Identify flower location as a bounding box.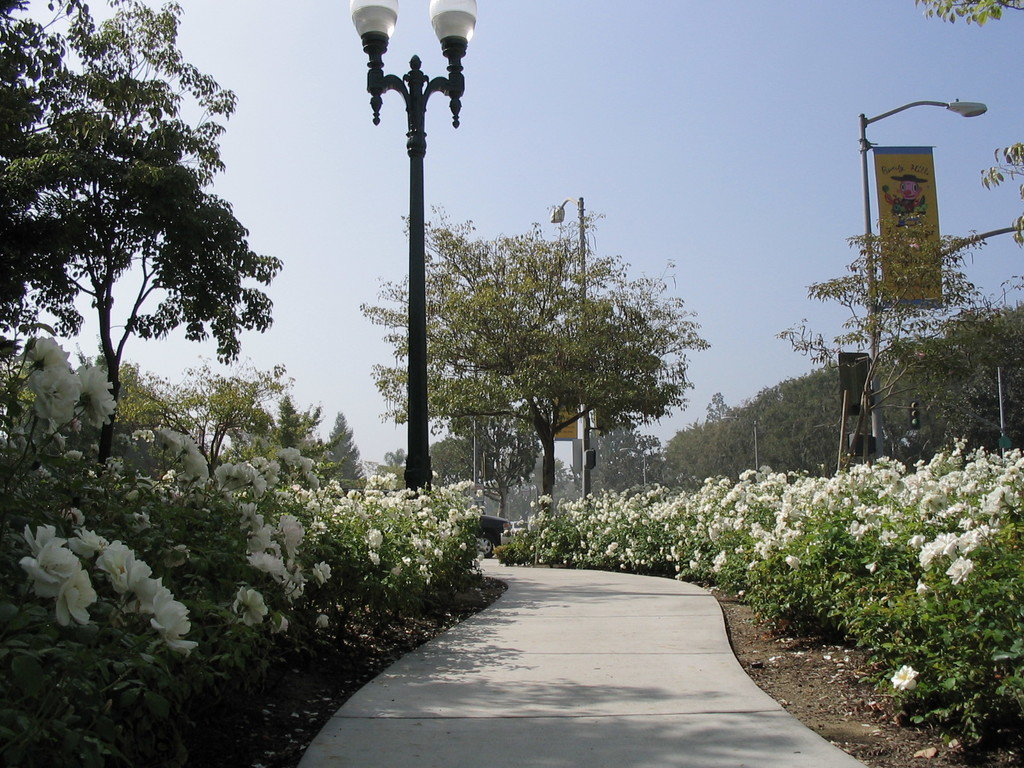
l=128, t=569, r=164, b=621.
